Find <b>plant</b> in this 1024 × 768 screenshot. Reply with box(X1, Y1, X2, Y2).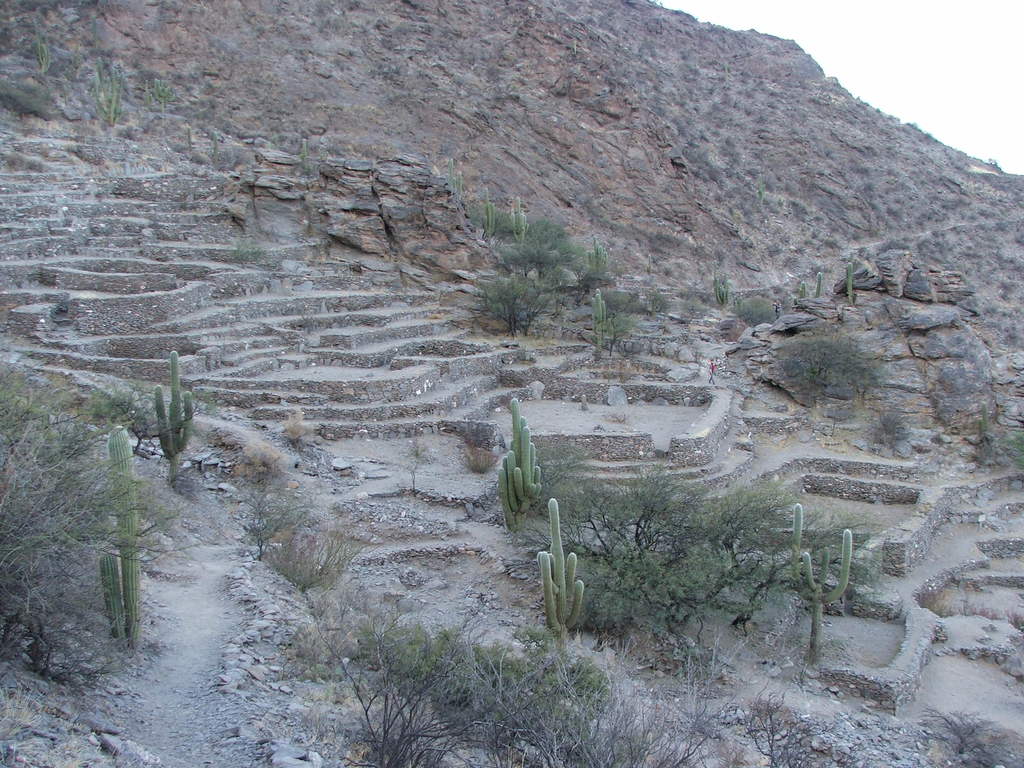
box(90, 54, 124, 127).
